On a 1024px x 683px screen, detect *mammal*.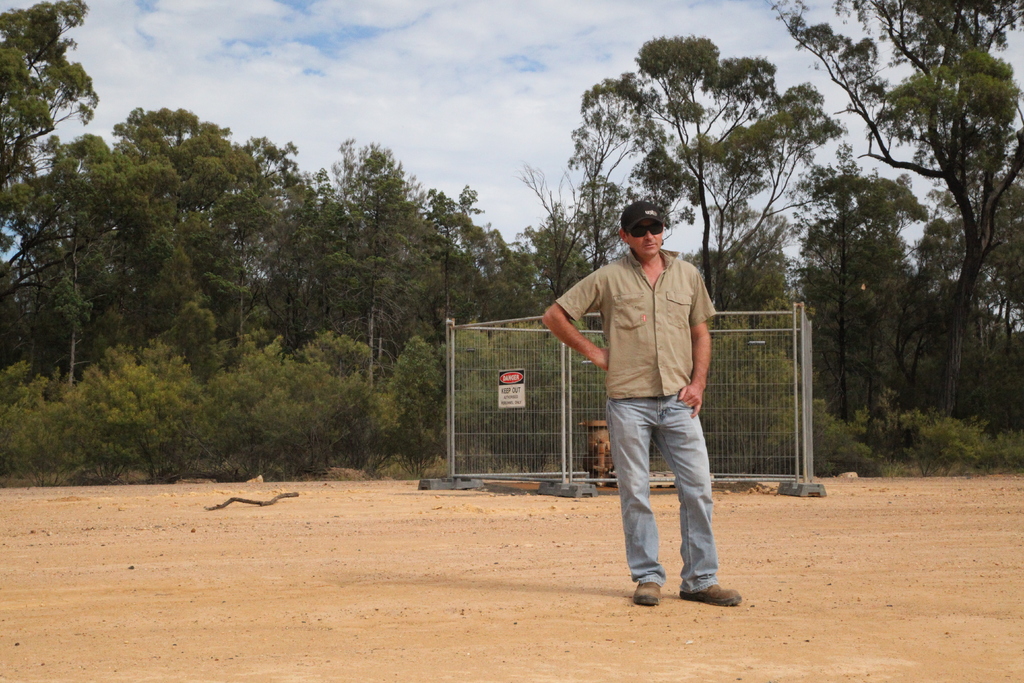
crop(568, 213, 730, 591).
